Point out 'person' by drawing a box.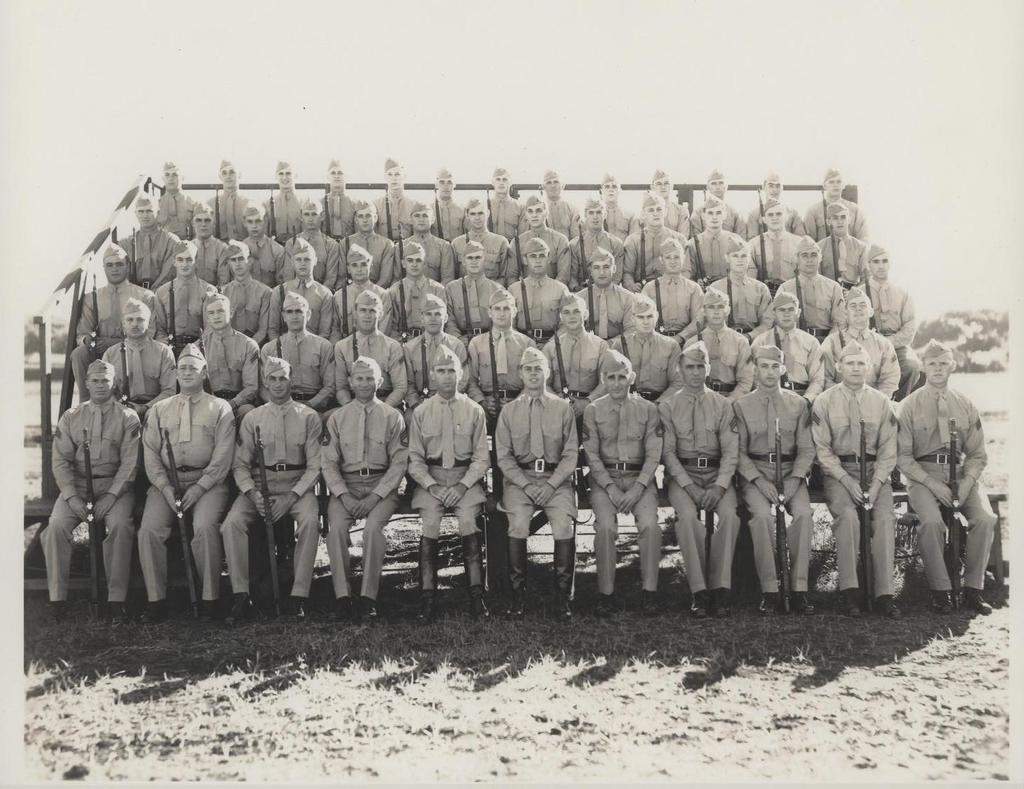
bbox(51, 333, 139, 635).
